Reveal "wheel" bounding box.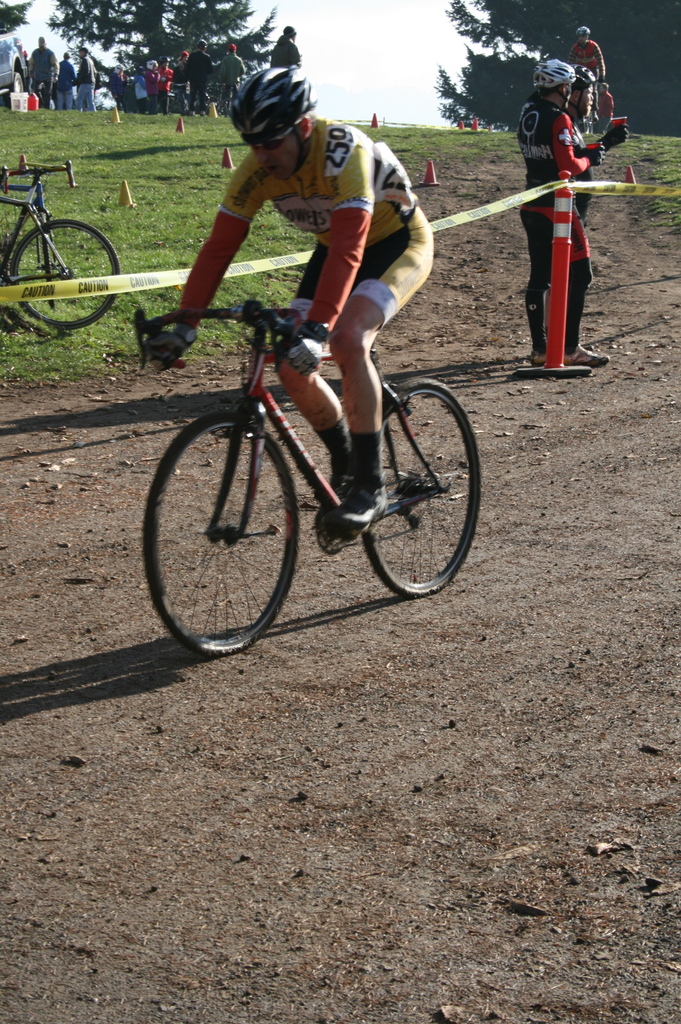
Revealed: select_region(158, 97, 183, 113).
